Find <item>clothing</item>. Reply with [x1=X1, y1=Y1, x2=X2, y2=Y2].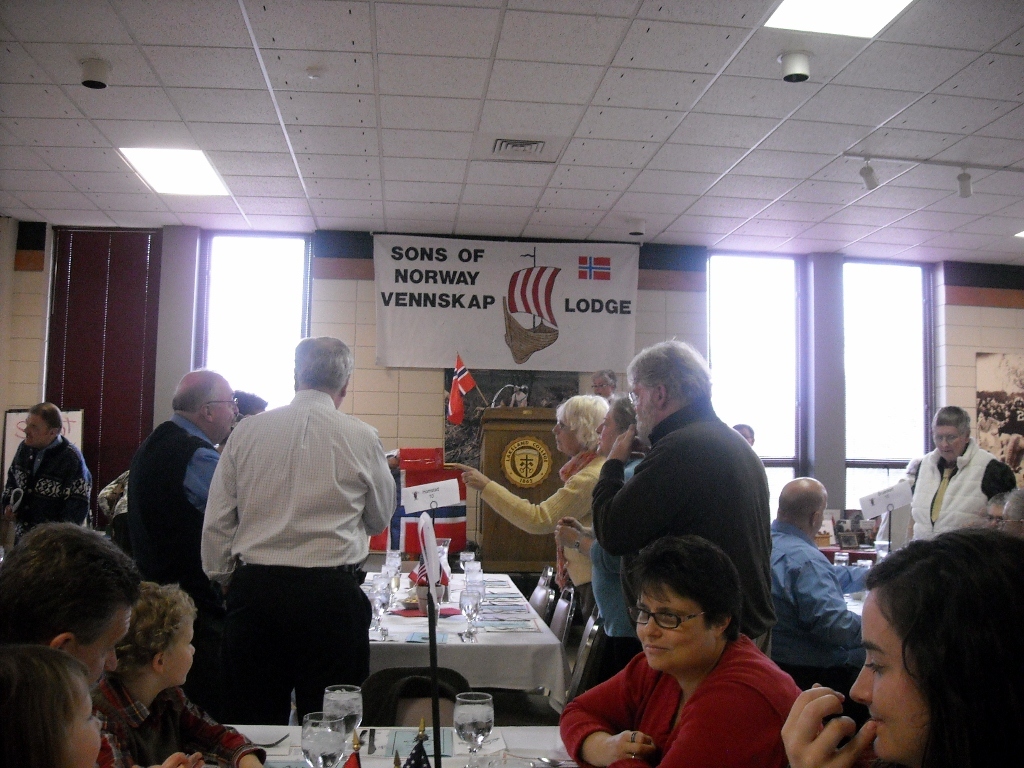
[x1=478, y1=447, x2=607, y2=624].
